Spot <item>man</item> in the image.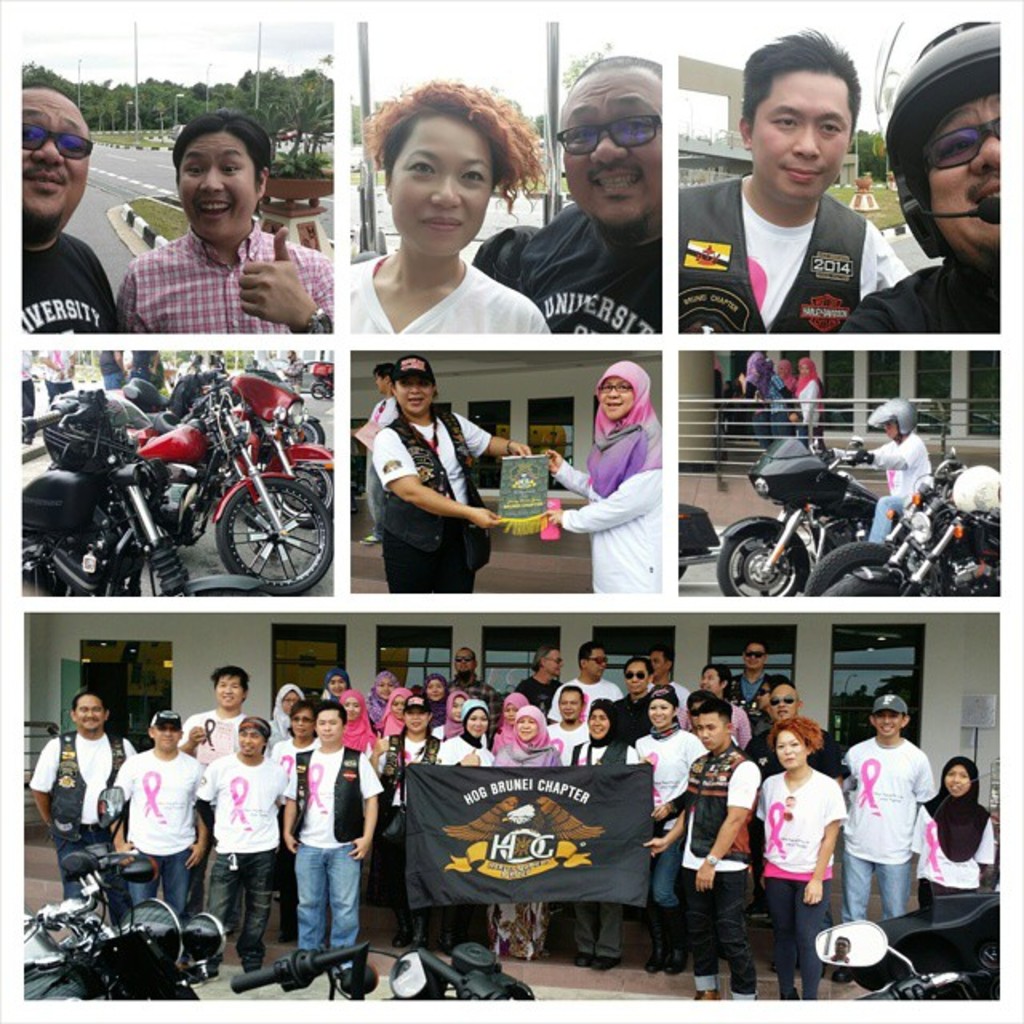
<item>man</item> found at <box>466,54,666,338</box>.
